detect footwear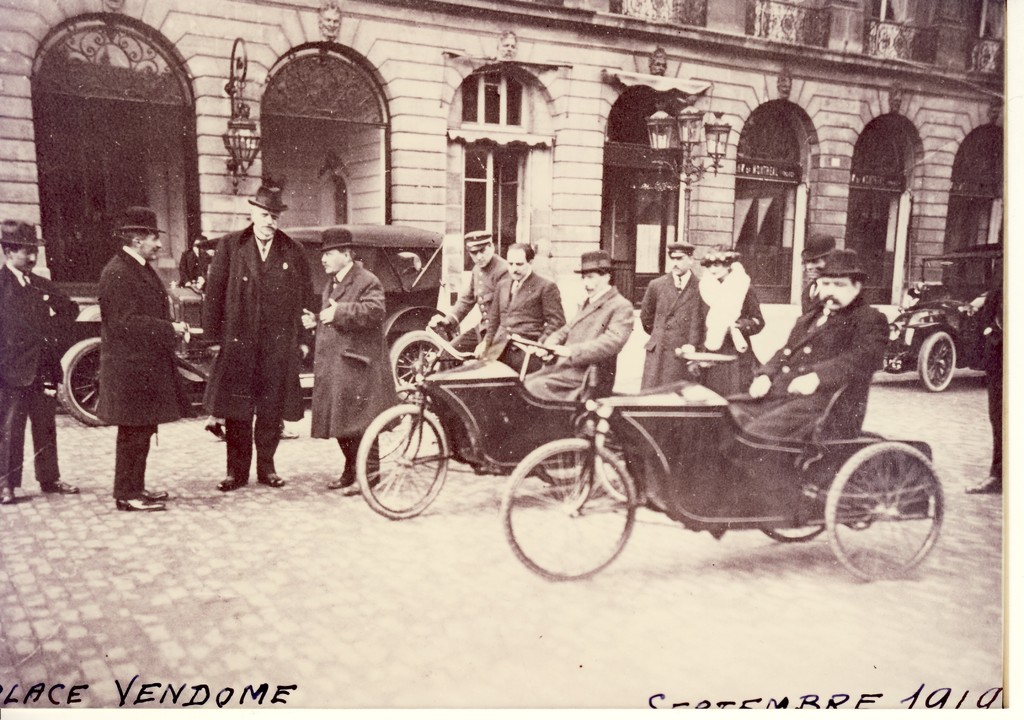
<box>345,481,376,494</box>
